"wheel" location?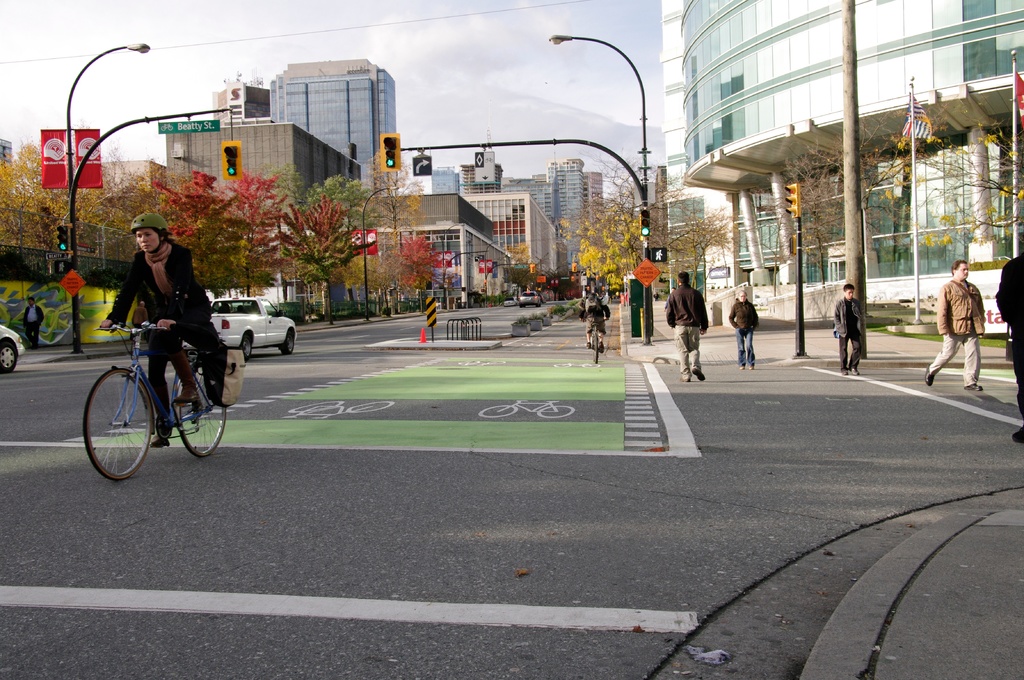
left=552, top=363, right=571, bottom=369
